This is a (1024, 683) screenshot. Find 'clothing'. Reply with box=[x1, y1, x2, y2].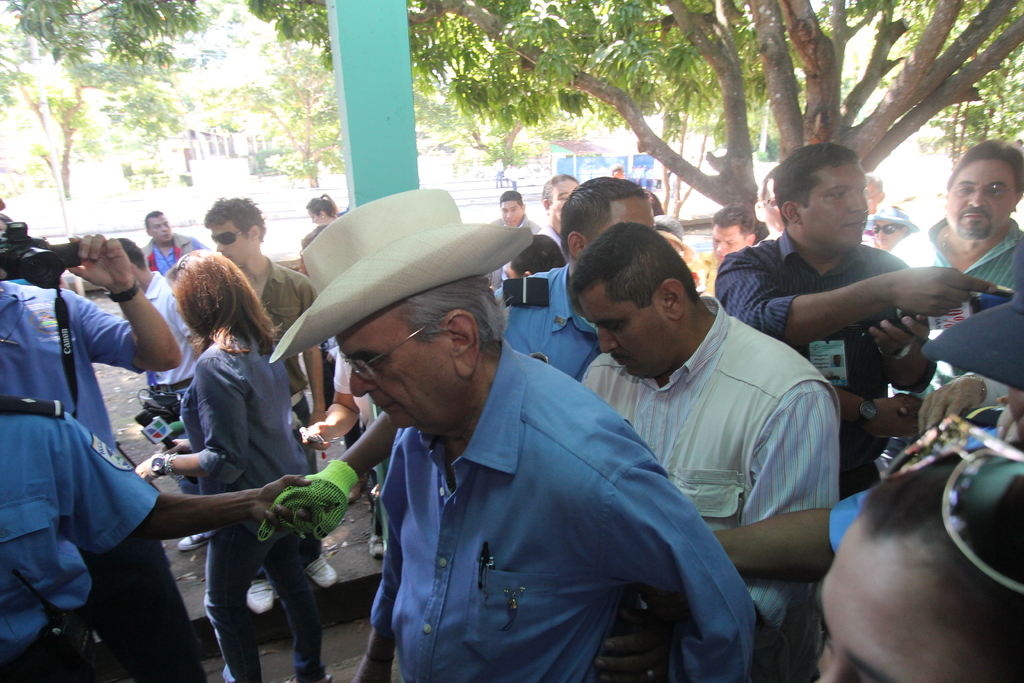
box=[574, 288, 842, 682].
